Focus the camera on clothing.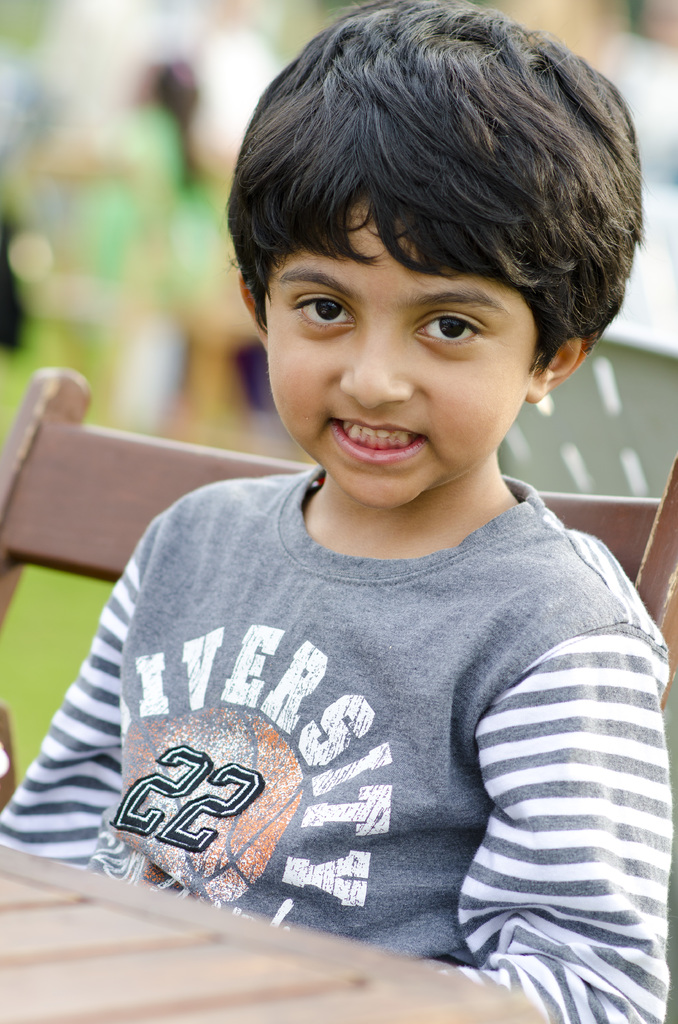
Focus region: l=72, t=326, r=658, b=976.
